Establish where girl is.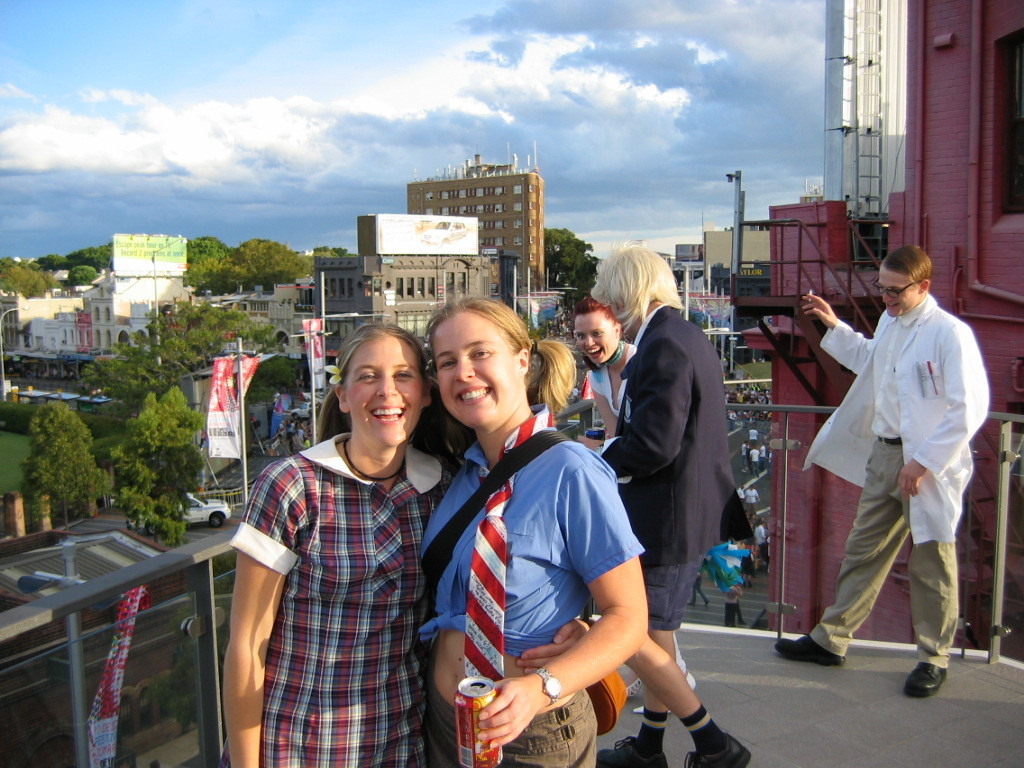
Established at Rect(220, 318, 591, 767).
